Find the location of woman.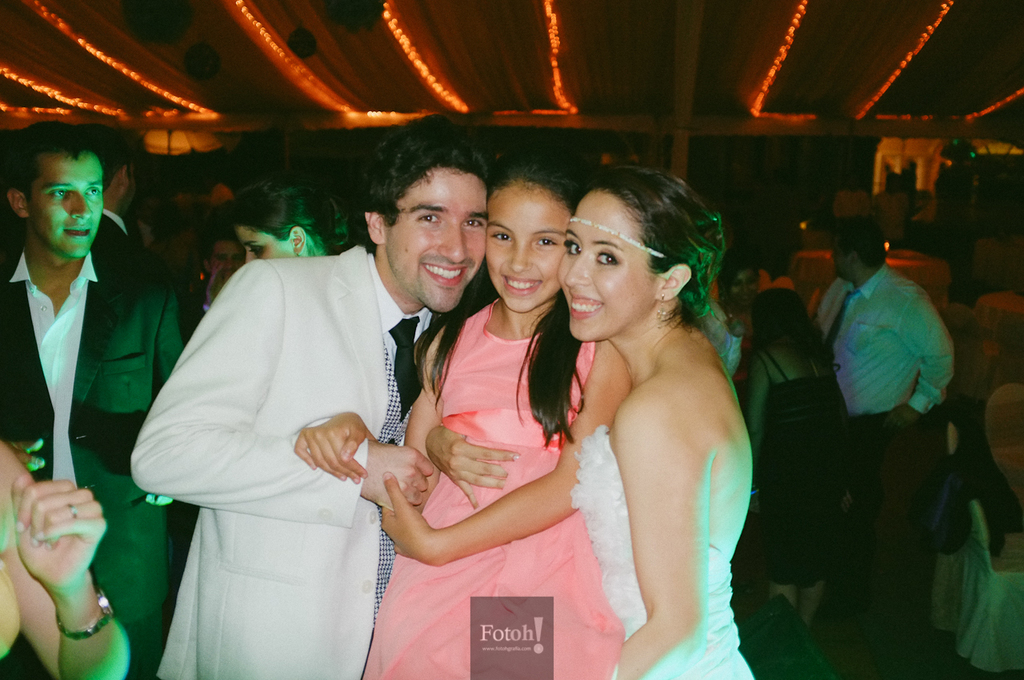
Location: (left=718, top=266, right=763, bottom=380).
